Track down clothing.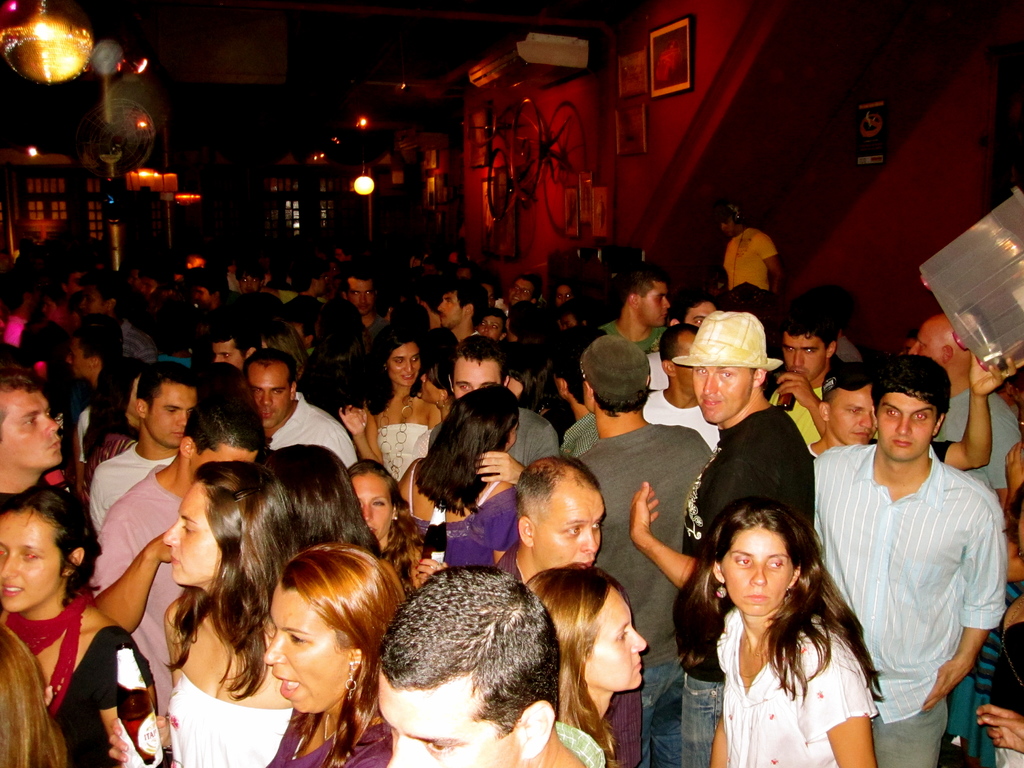
Tracked to 927, 381, 1018, 502.
